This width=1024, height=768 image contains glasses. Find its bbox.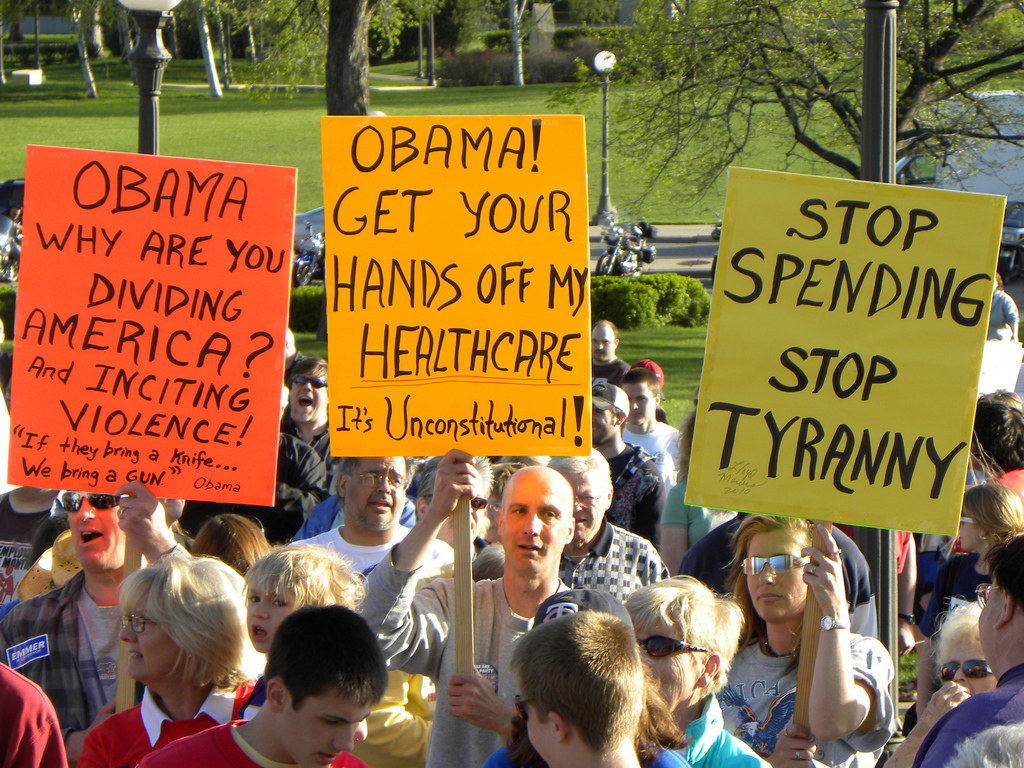
locate(123, 608, 157, 634).
